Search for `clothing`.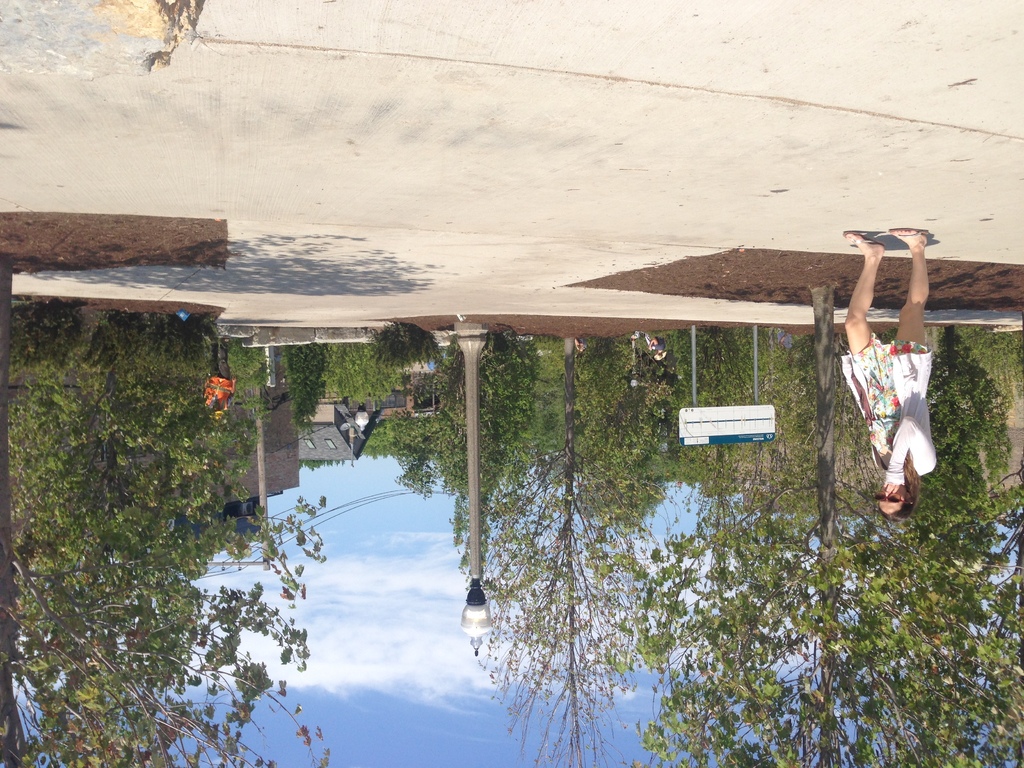
Found at bbox=[842, 333, 936, 482].
